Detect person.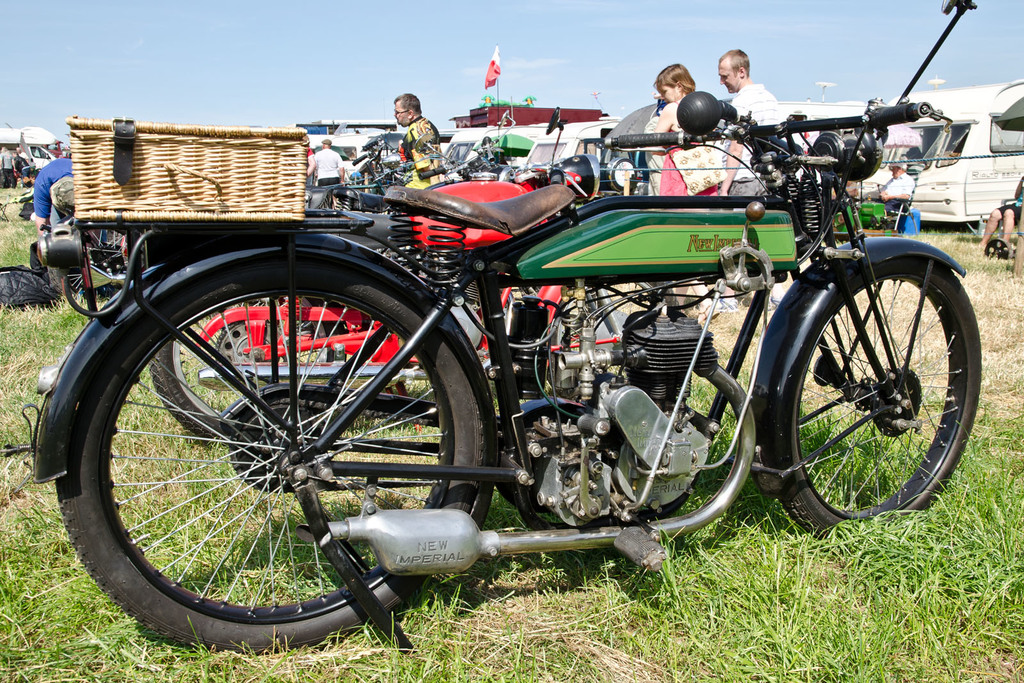
Detected at Rect(643, 69, 717, 139).
